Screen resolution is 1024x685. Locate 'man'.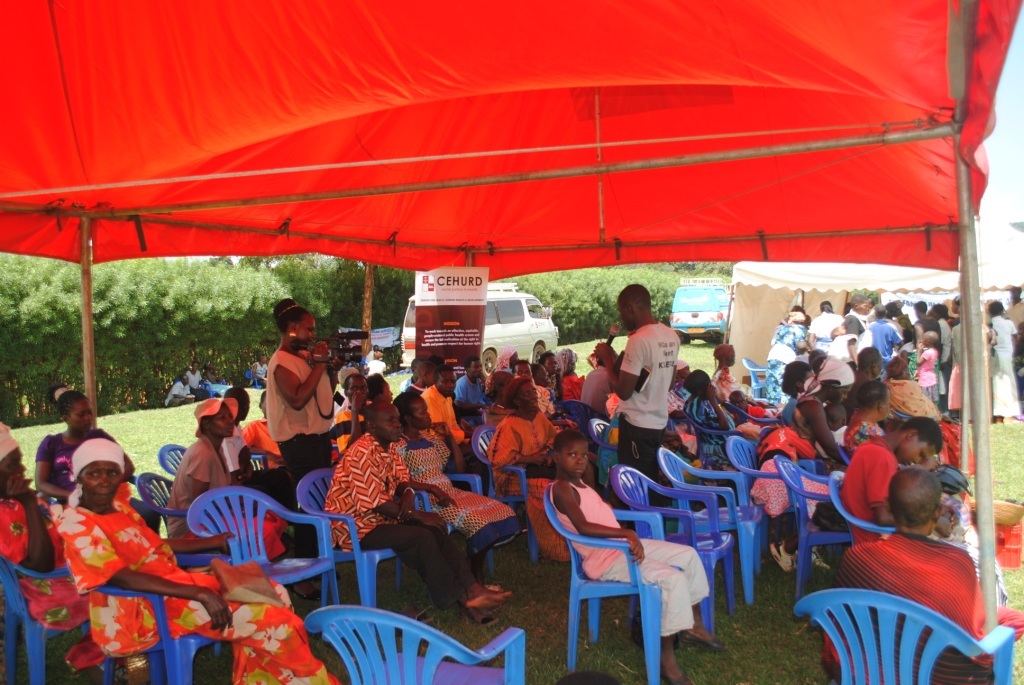
<region>365, 350, 388, 372</region>.
